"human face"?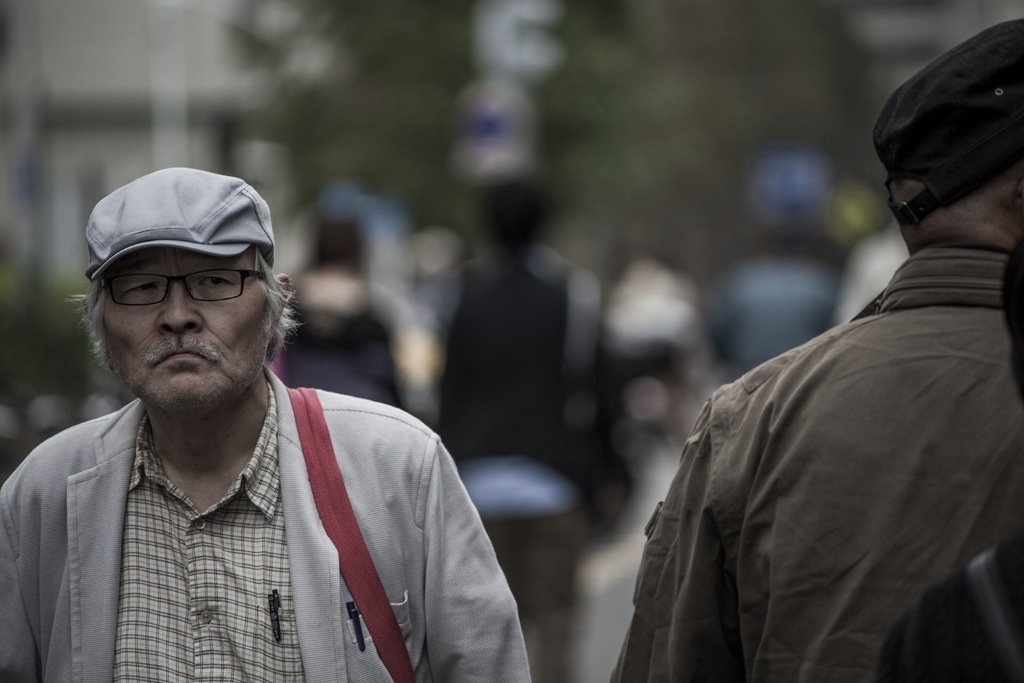
[x1=95, y1=252, x2=276, y2=422]
